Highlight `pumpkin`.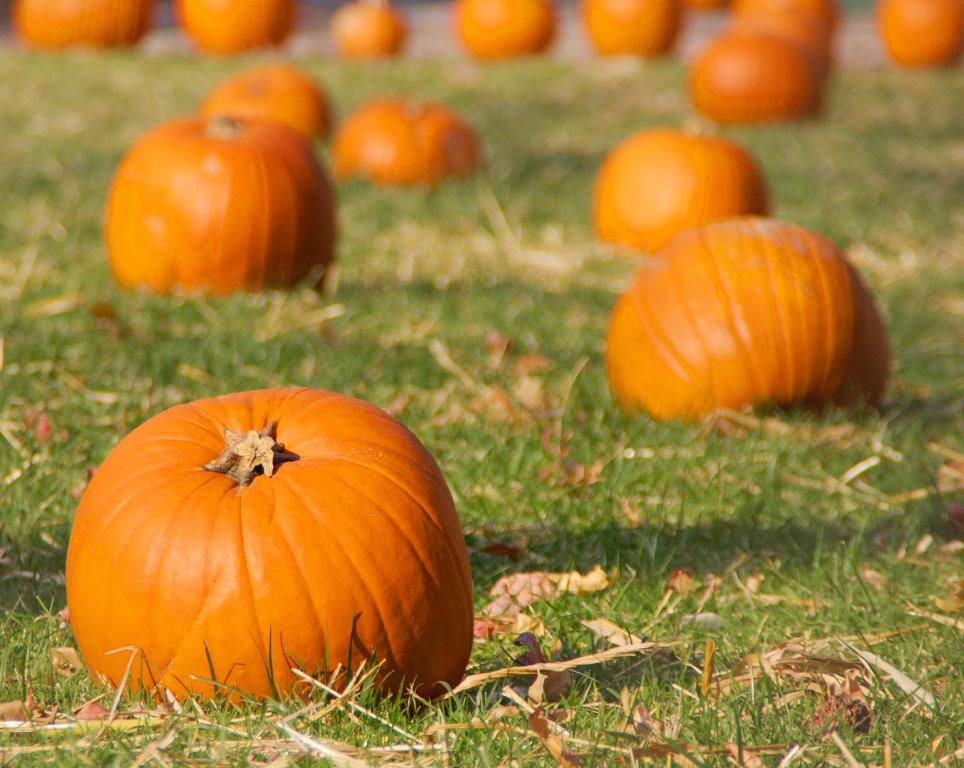
Highlighted region: box=[331, 0, 413, 56].
